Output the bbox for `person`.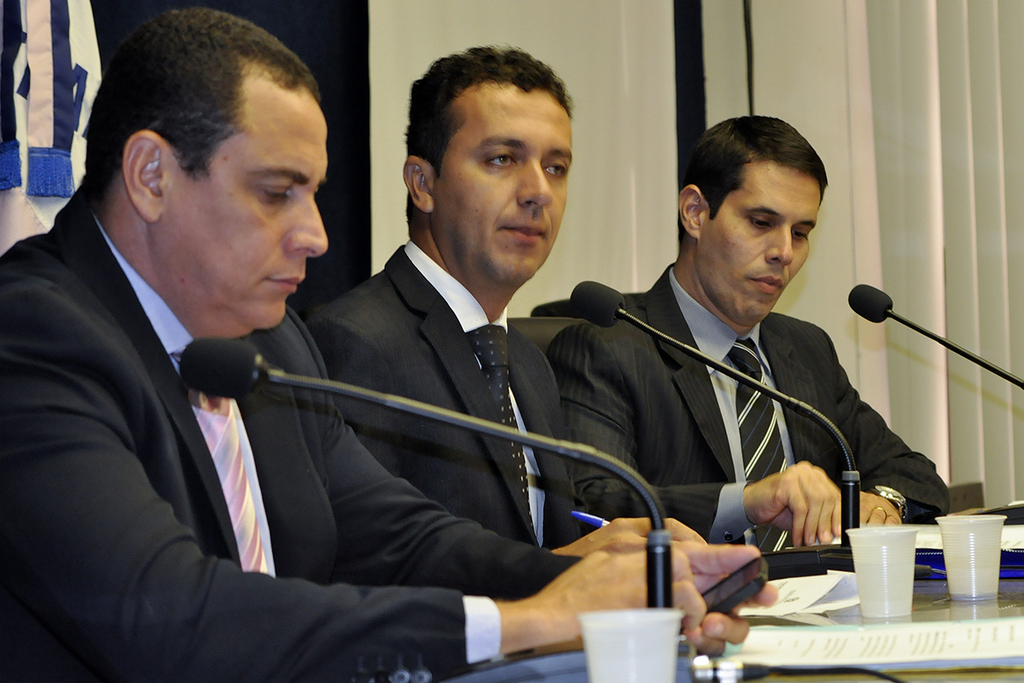
(x1=578, y1=120, x2=923, y2=598).
